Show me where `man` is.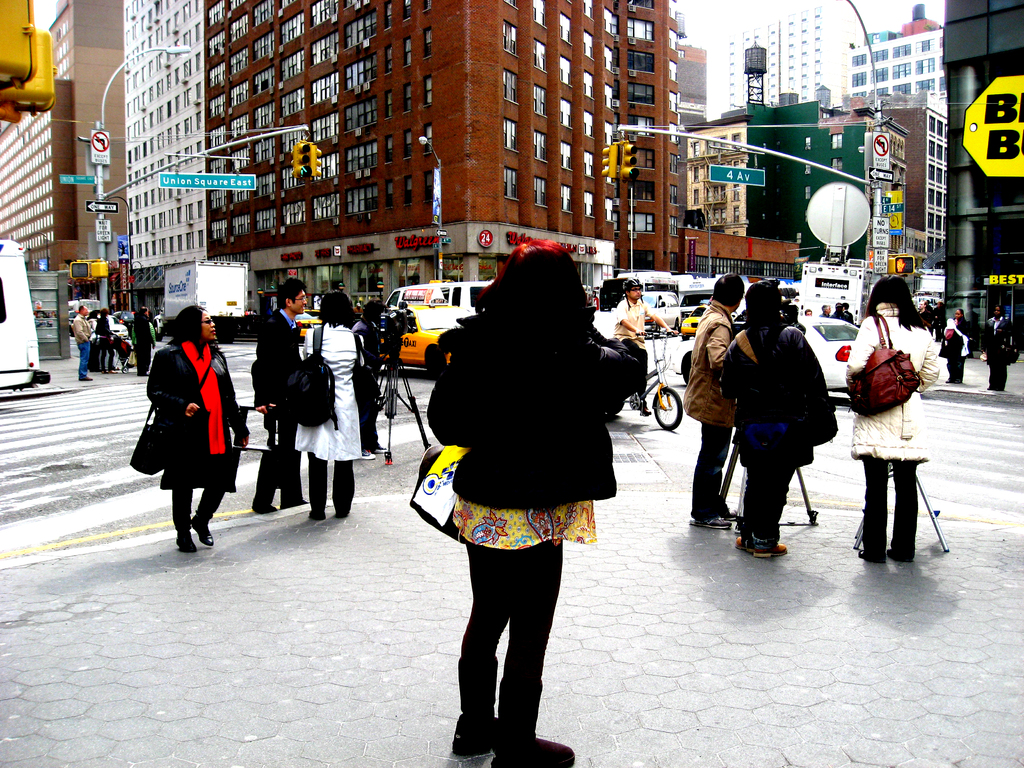
`man` is at [817,303,829,320].
